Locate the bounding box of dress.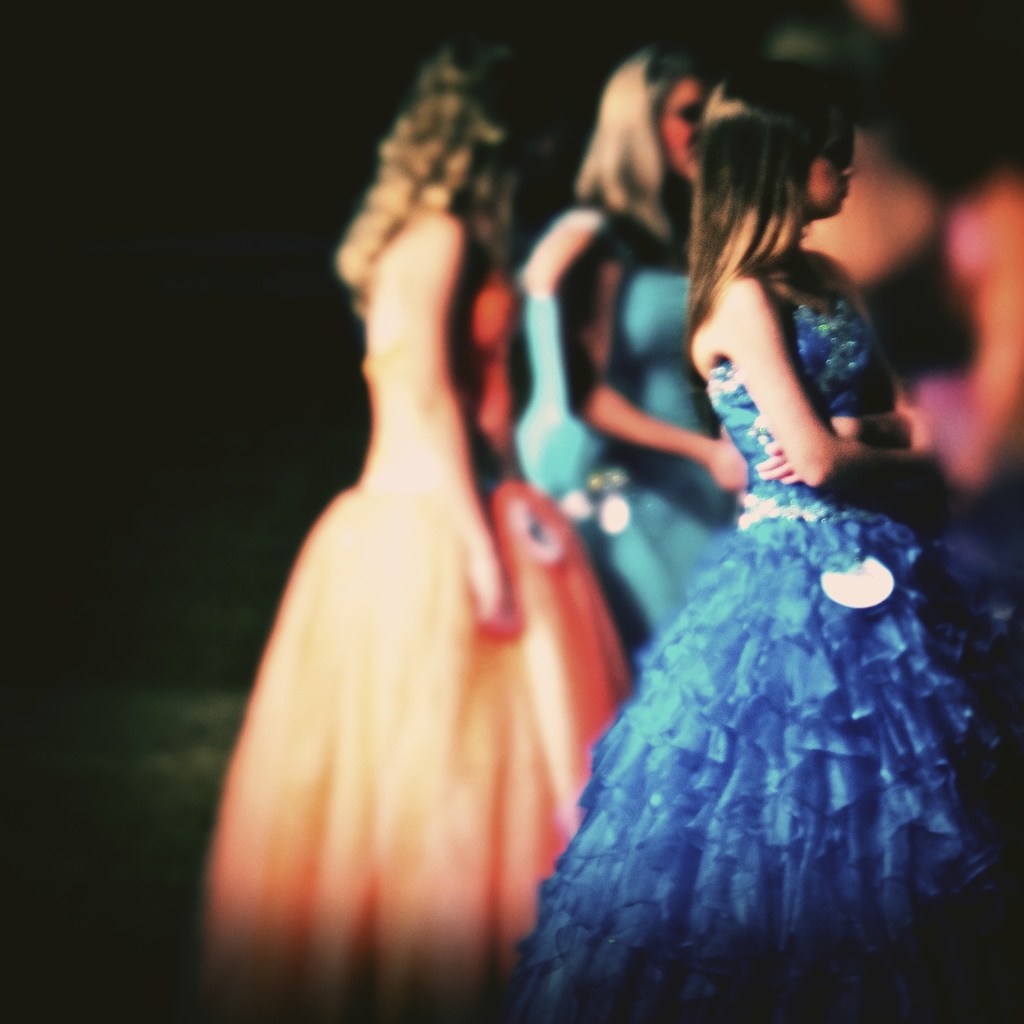
Bounding box: BBox(518, 253, 997, 1014).
